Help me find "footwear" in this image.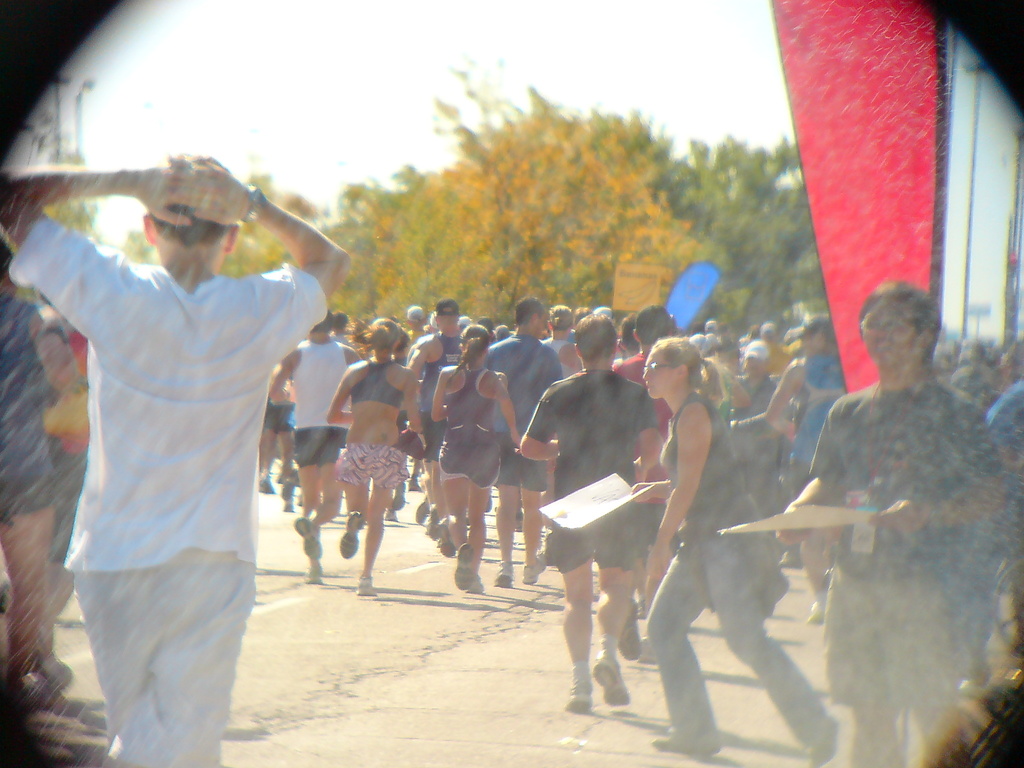
Found it: left=305, top=566, right=319, bottom=581.
